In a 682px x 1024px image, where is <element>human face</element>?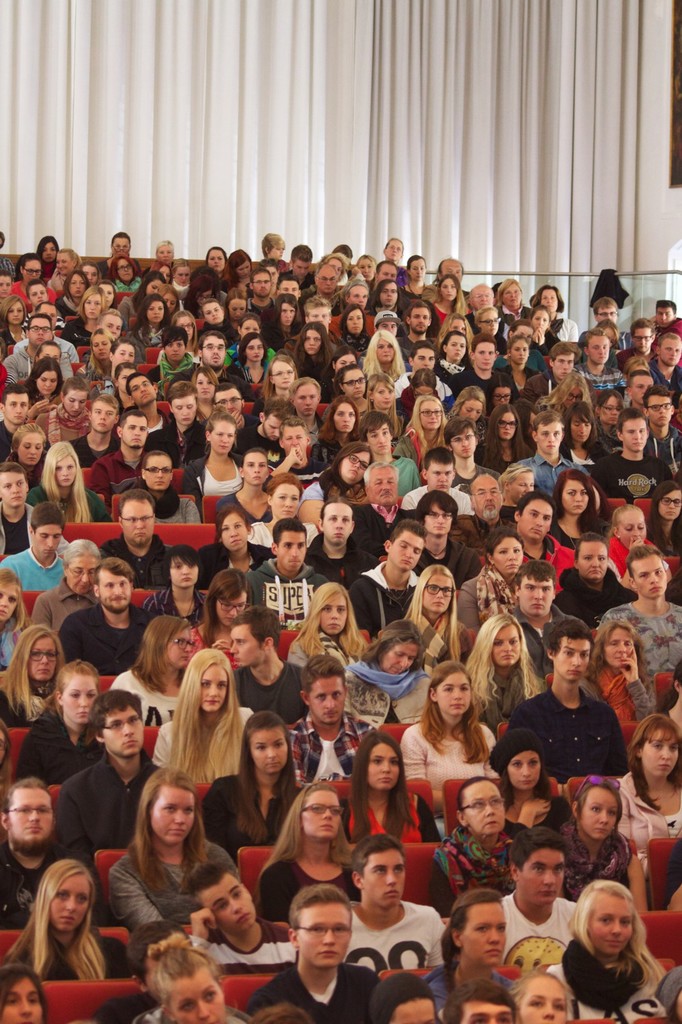
[46,870,88,932].
